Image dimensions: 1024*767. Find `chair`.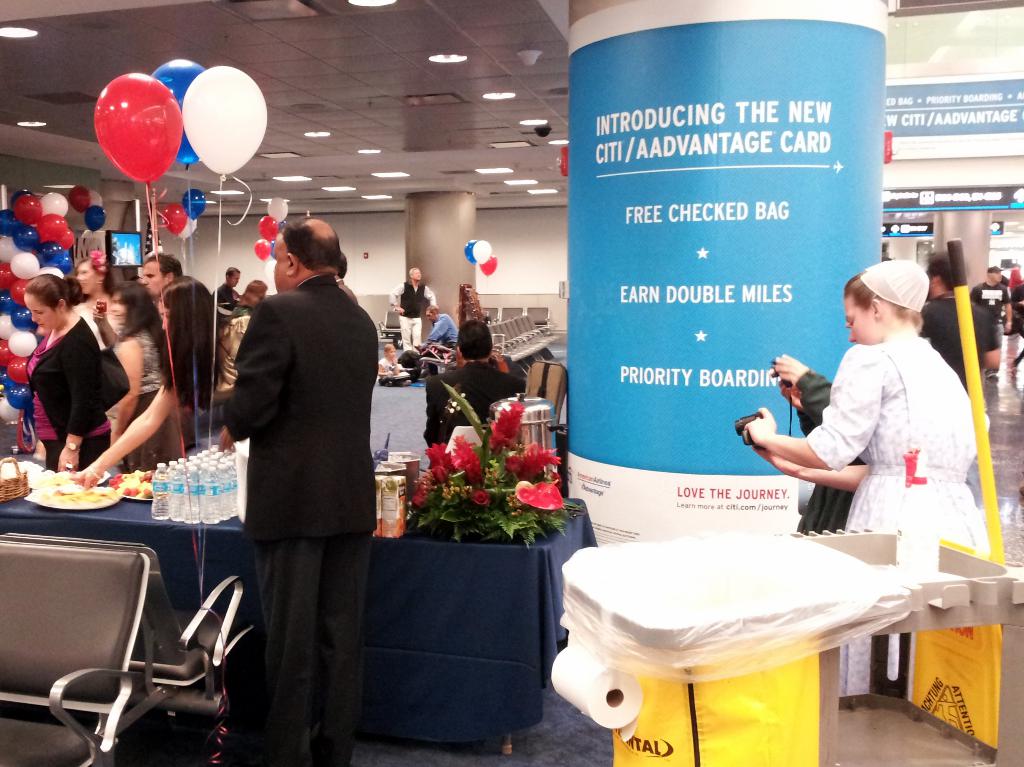
0/531/259/766.
